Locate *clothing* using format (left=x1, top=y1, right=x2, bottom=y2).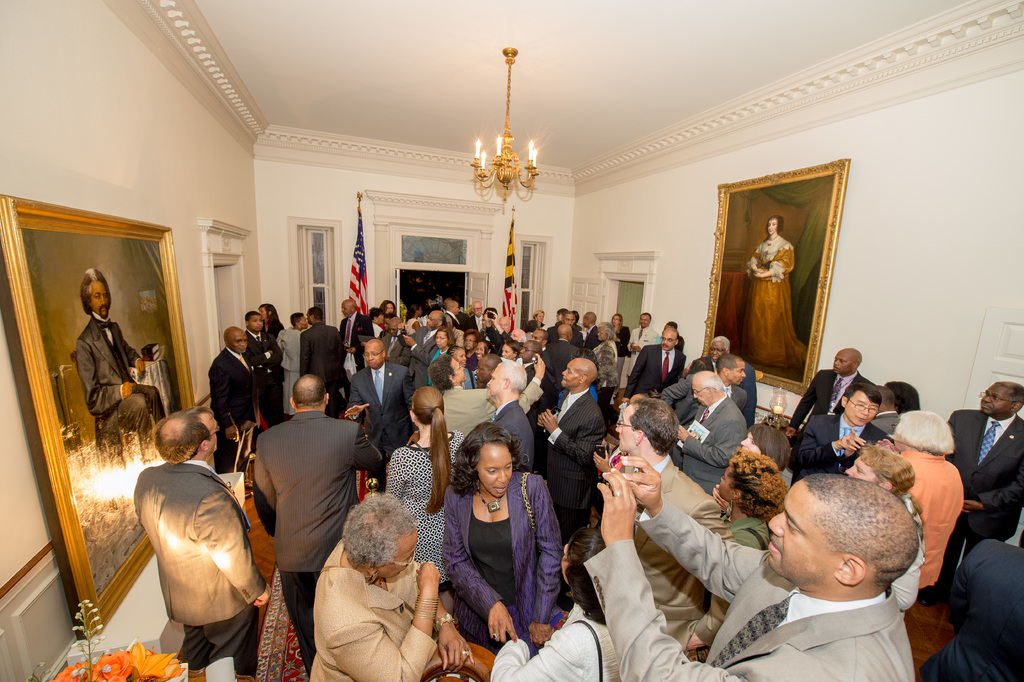
(left=668, top=372, right=748, bottom=420).
